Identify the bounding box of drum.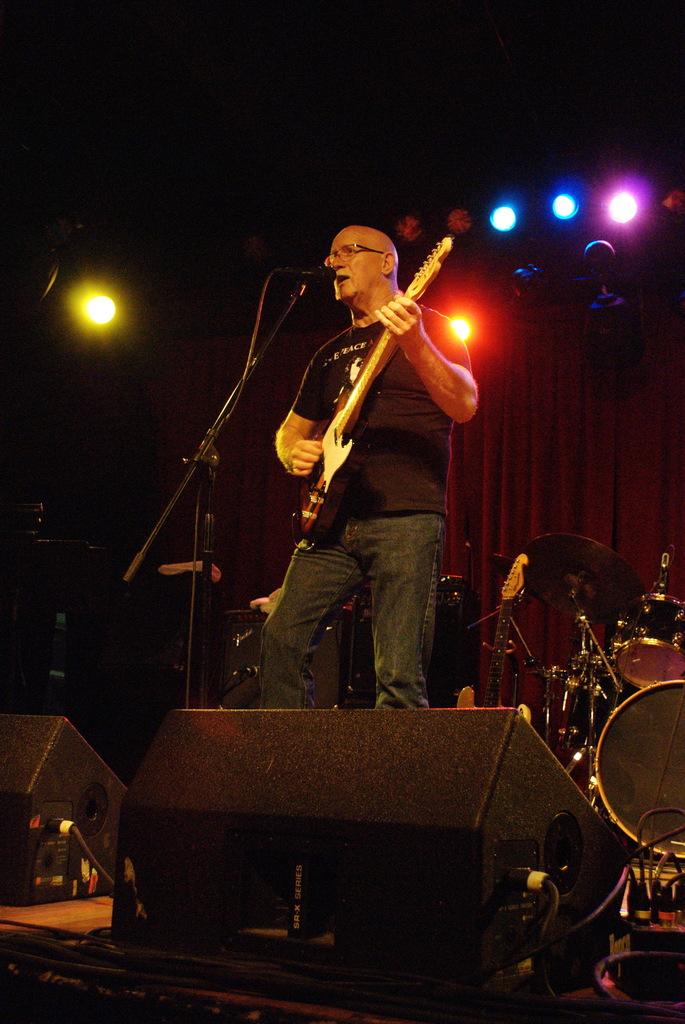
568,653,626,753.
